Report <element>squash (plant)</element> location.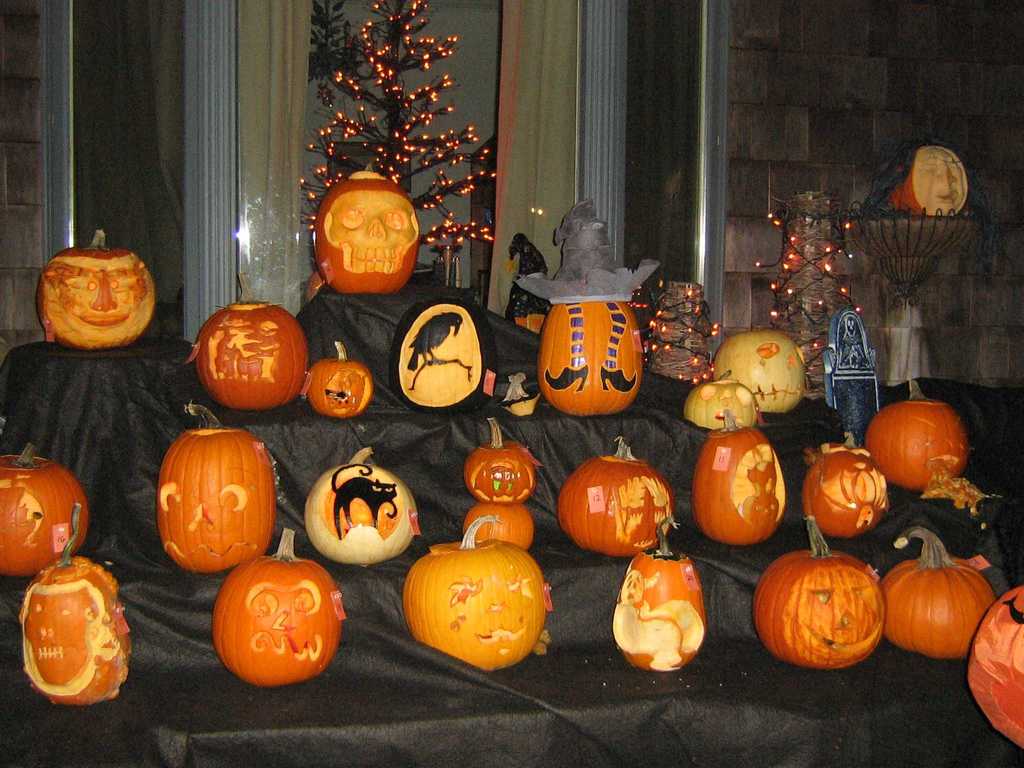
Report: x1=539, y1=297, x2=649, y2=420.
